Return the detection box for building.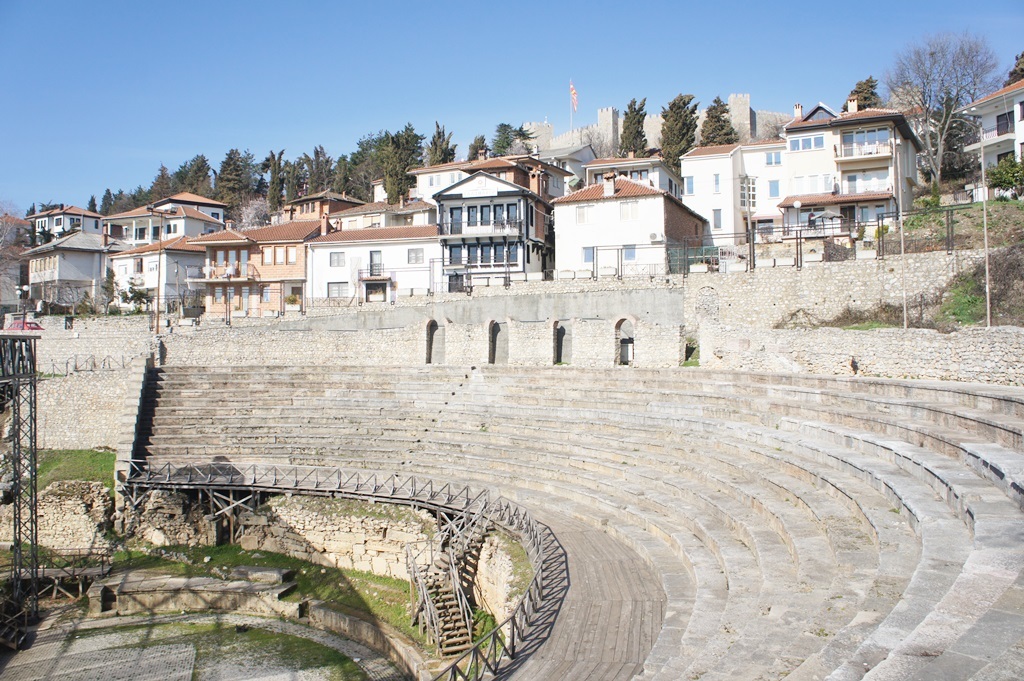
x1=428, y1=168, x2=556, y2=287.
